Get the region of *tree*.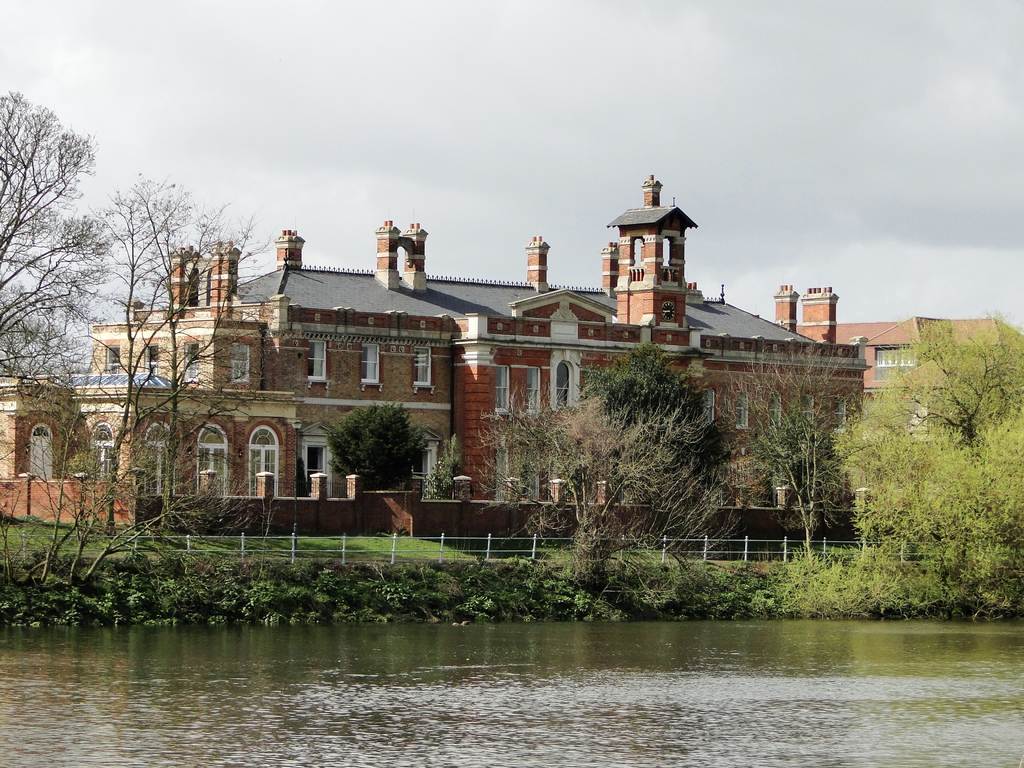
region(428, 434, 473, 495).
